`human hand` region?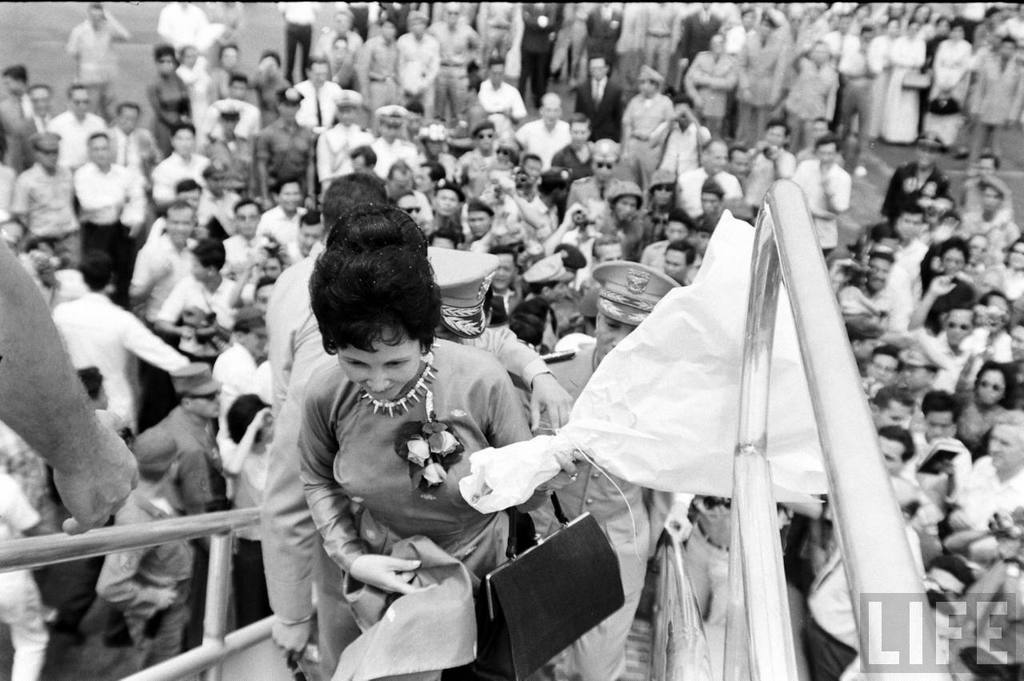
[x1=353, y1=553, x2=438, y2=595]
